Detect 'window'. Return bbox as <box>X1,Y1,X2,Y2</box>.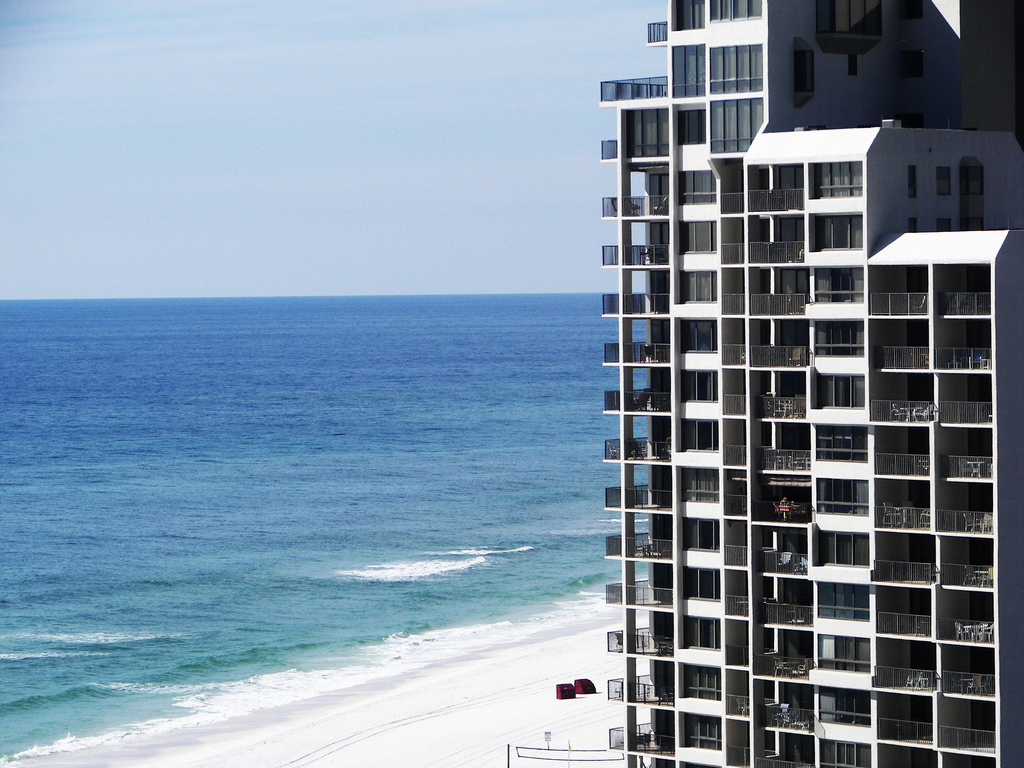
<box>678,109,704,140</box>.
